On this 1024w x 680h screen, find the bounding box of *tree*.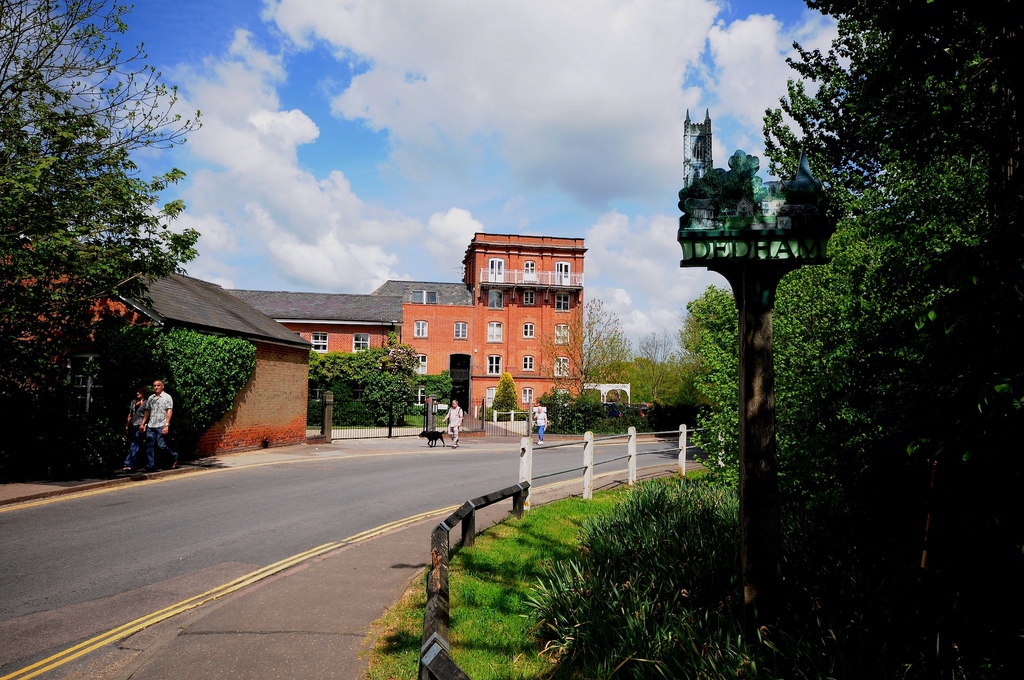
Bounding box: BBox(14, 40, 212, 459).
